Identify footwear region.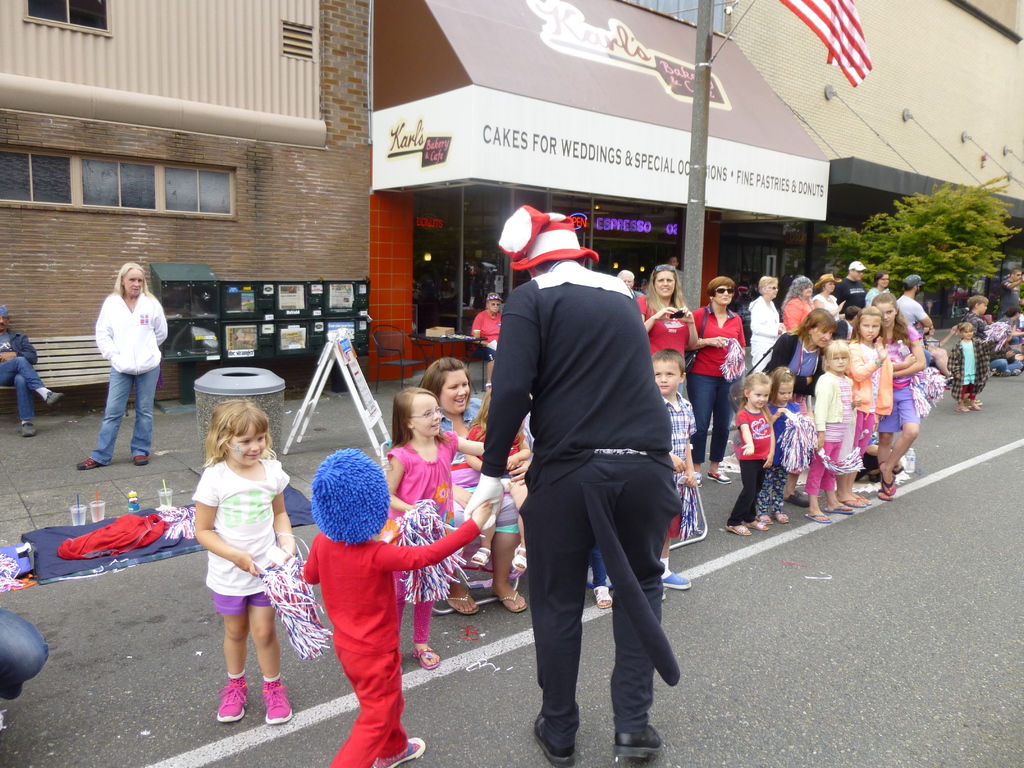
Region: Rect(494, 587, 530, 614).
